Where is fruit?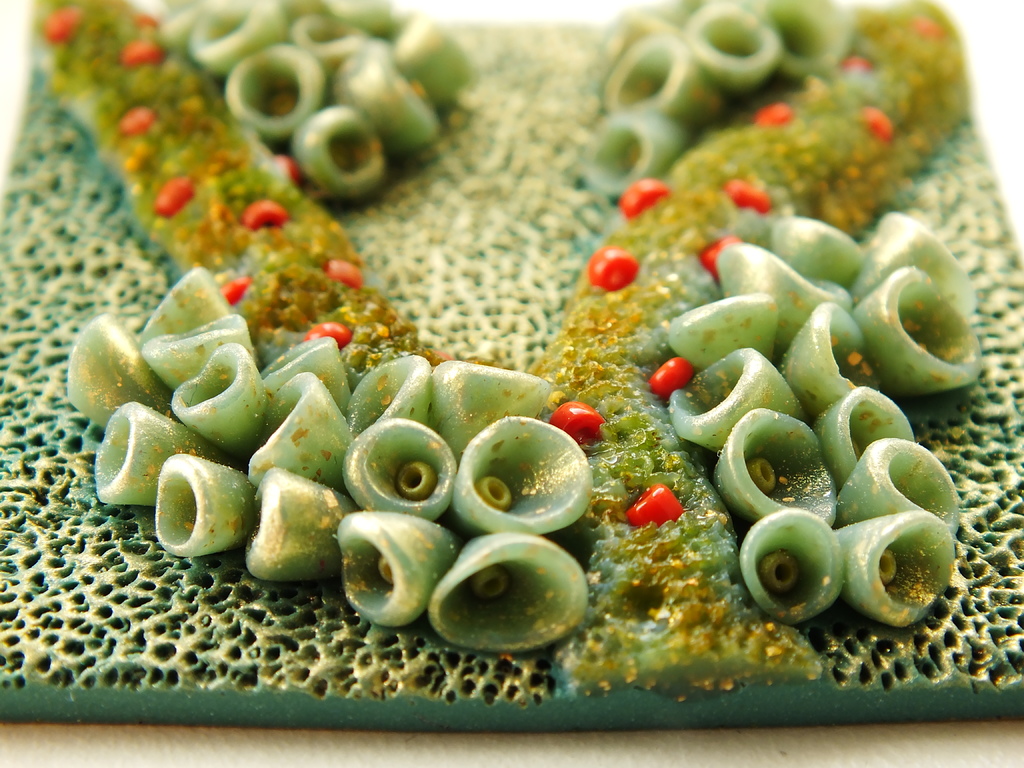
select_region(115, 105, 152, 138).
